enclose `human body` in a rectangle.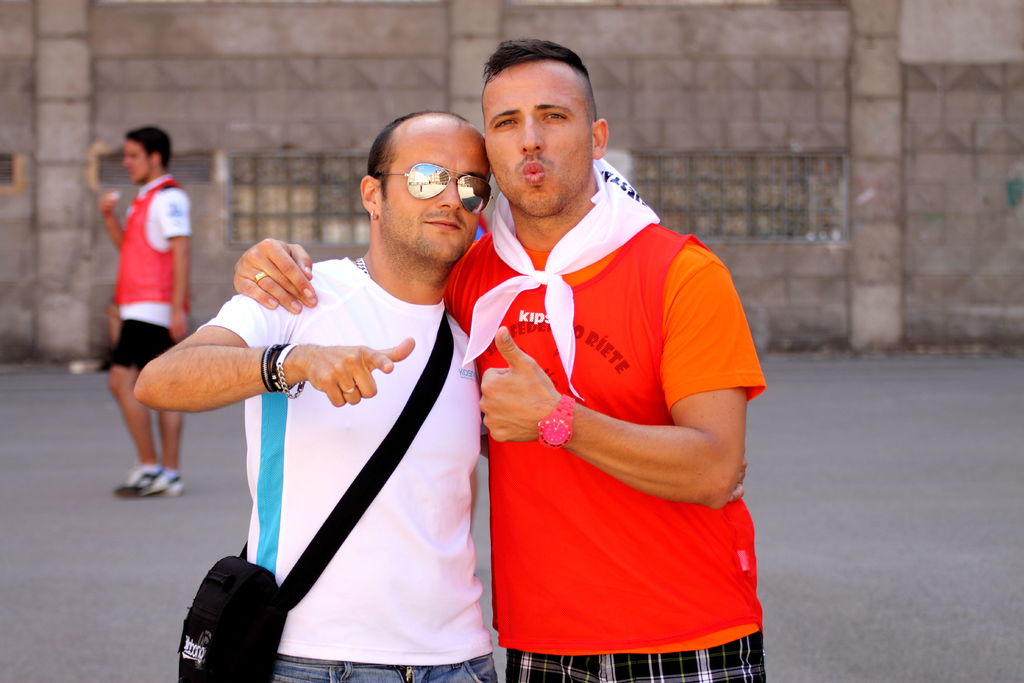
region(99, 126, 193, 497).
